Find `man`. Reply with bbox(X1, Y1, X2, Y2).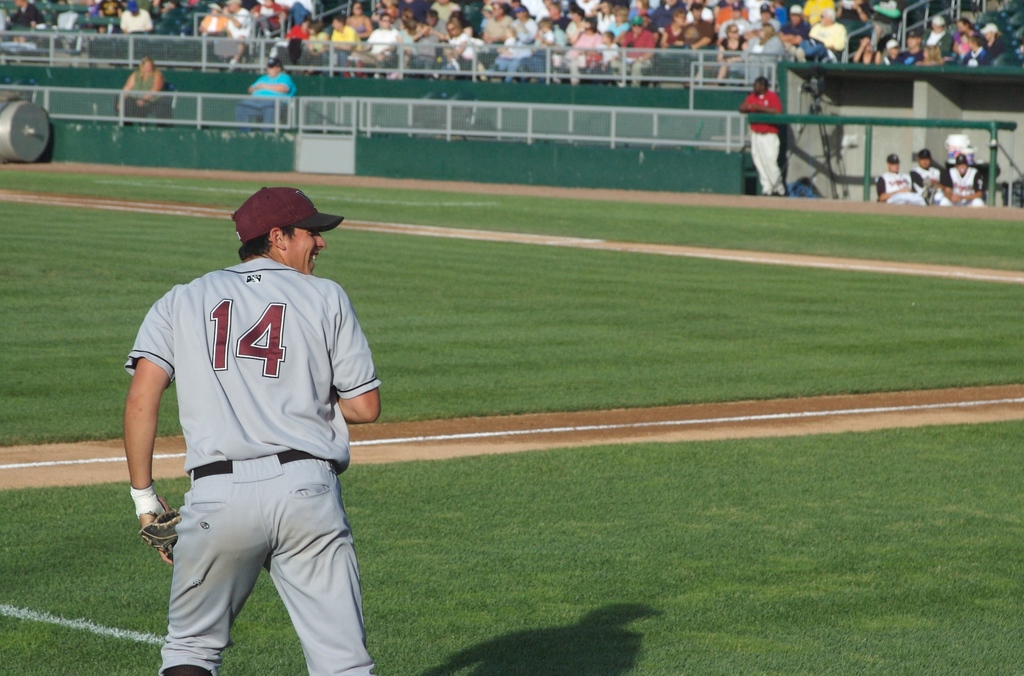
bbox(396, 8, 413, 34).
